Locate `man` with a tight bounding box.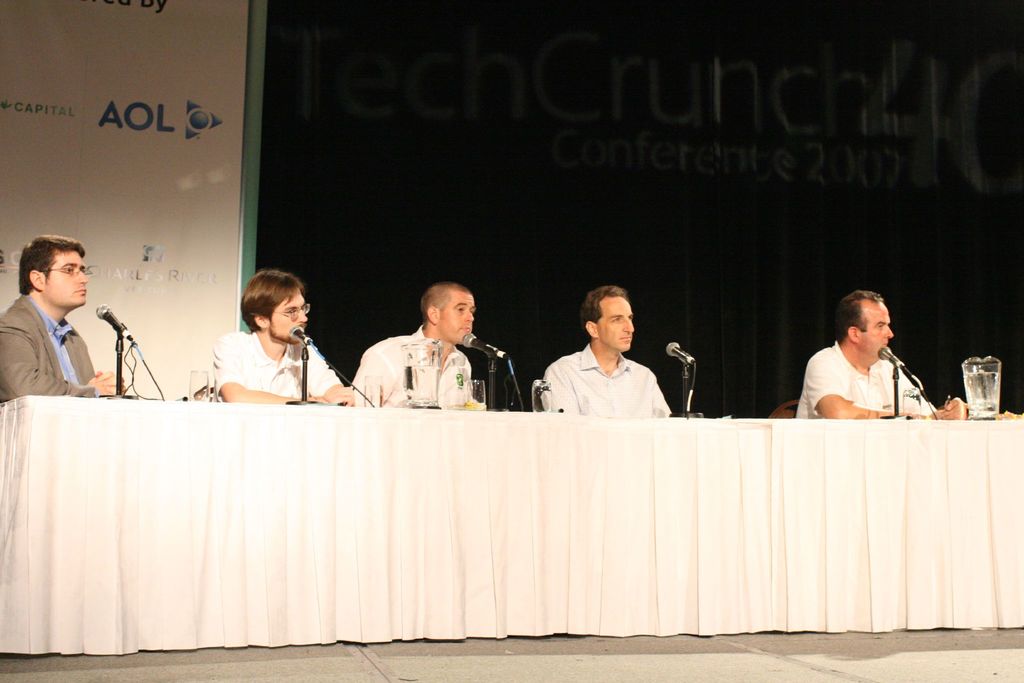
box(348, 281, 473, 407).
